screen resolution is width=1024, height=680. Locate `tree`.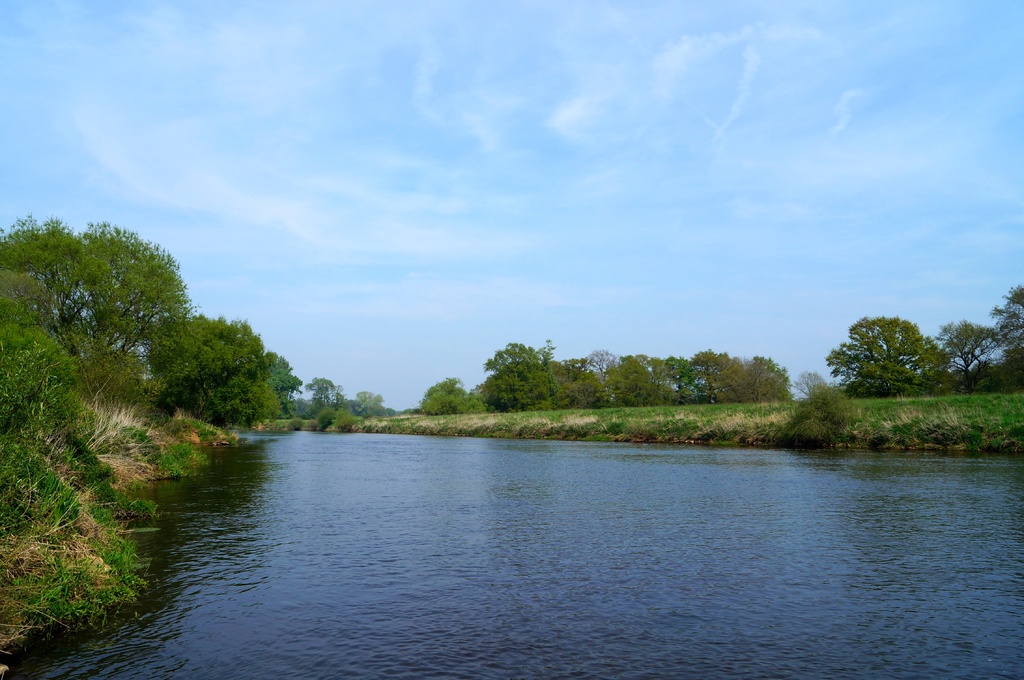
box=[486, 340, 566, 411].
